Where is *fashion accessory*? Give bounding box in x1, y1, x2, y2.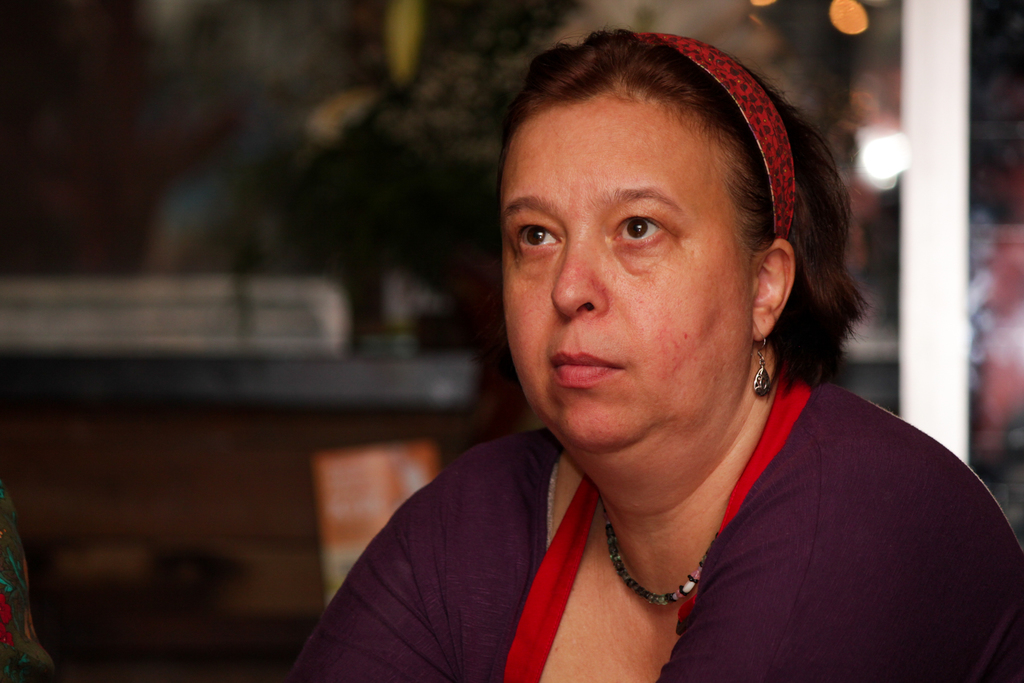
749, 335, 774, 399.
